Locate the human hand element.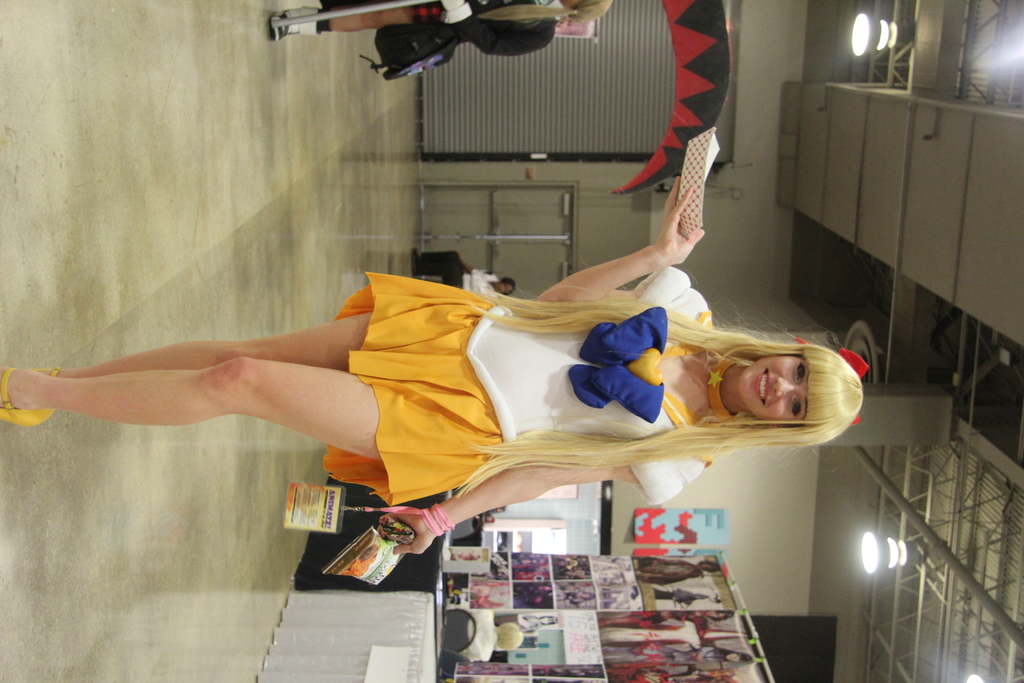
Element bbox: box=[376, 509, 435, 557].
